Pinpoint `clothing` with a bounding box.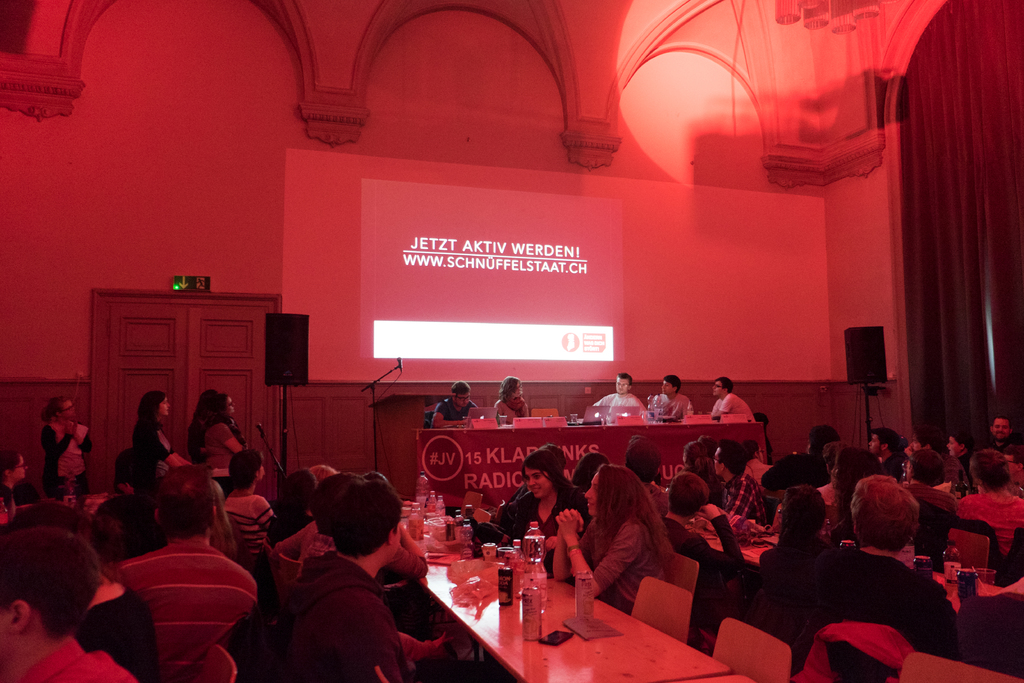
120, 541, 262, 680.
